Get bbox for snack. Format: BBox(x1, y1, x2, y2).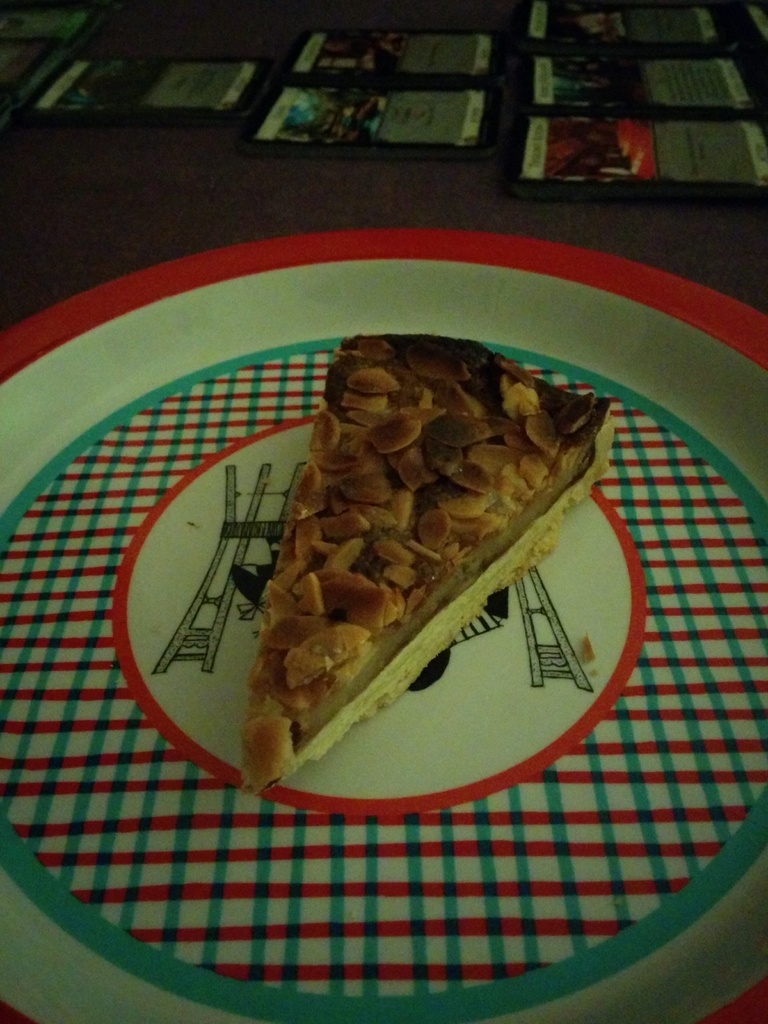
BBox(236, 337, 616, 796).
